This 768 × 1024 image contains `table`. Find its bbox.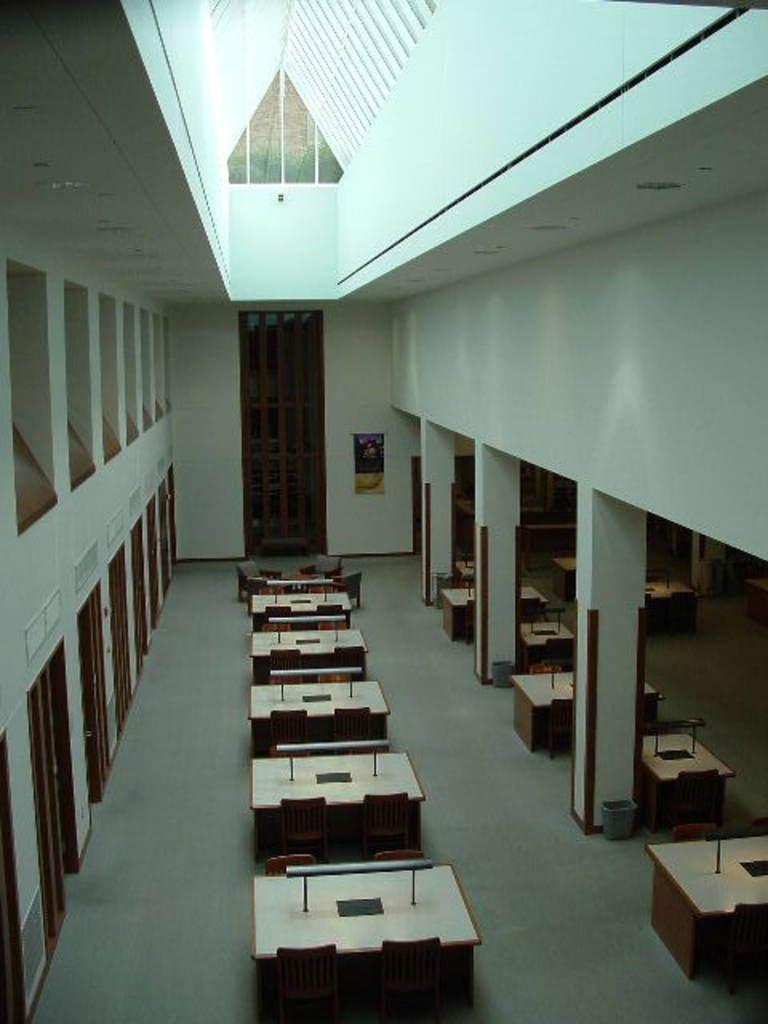
crop(630, 725, 733, 838).
